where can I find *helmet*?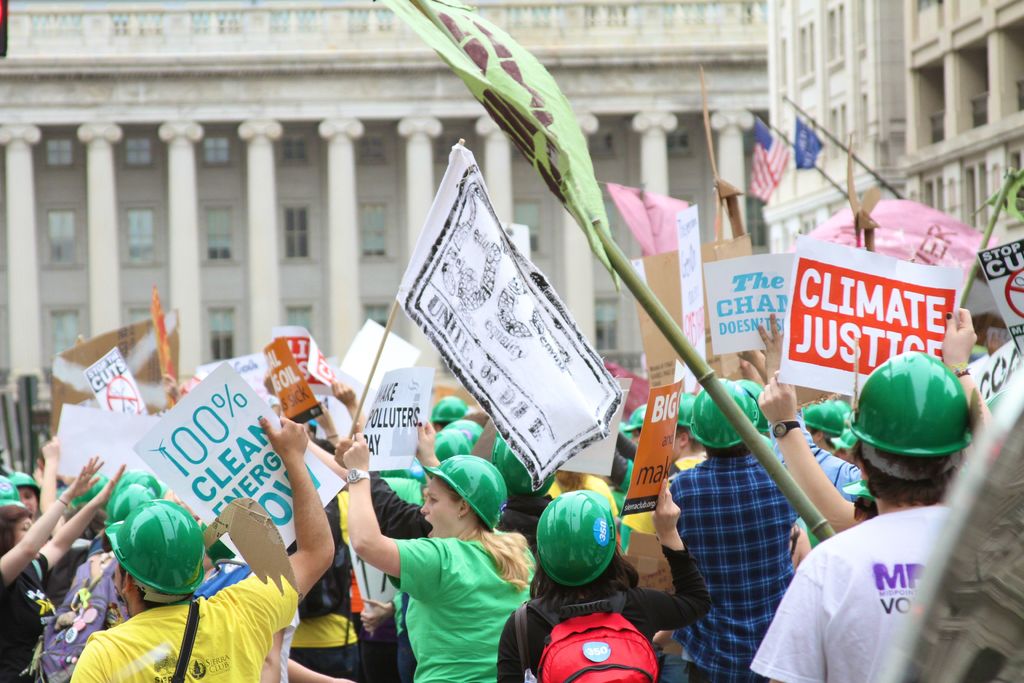
You can find it at bbox(620, 401, 646, 432).
